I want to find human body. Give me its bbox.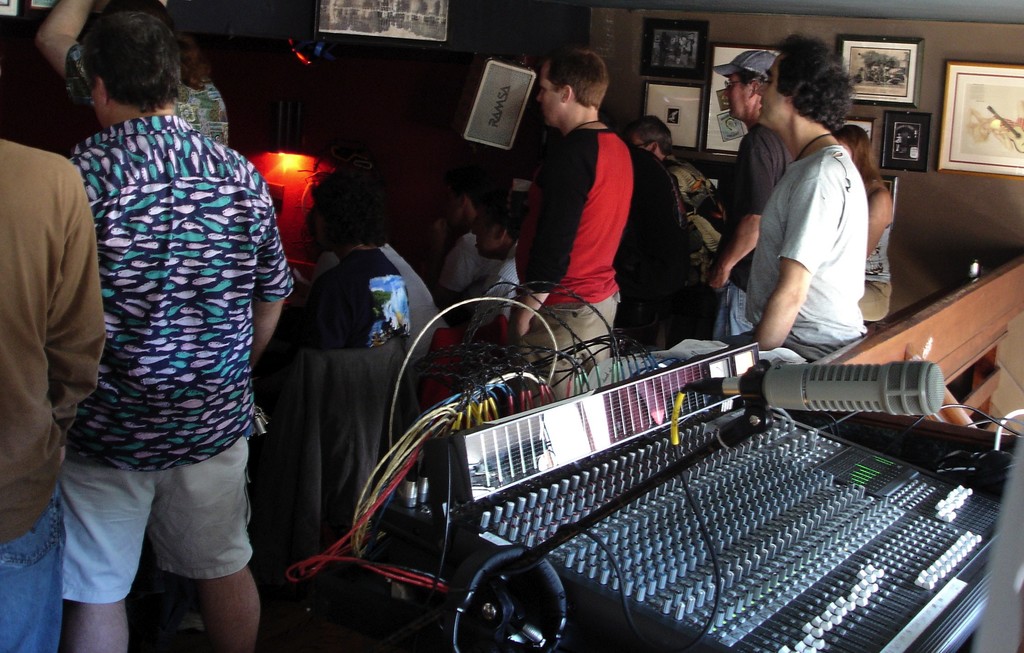
(659,159,740,299).
